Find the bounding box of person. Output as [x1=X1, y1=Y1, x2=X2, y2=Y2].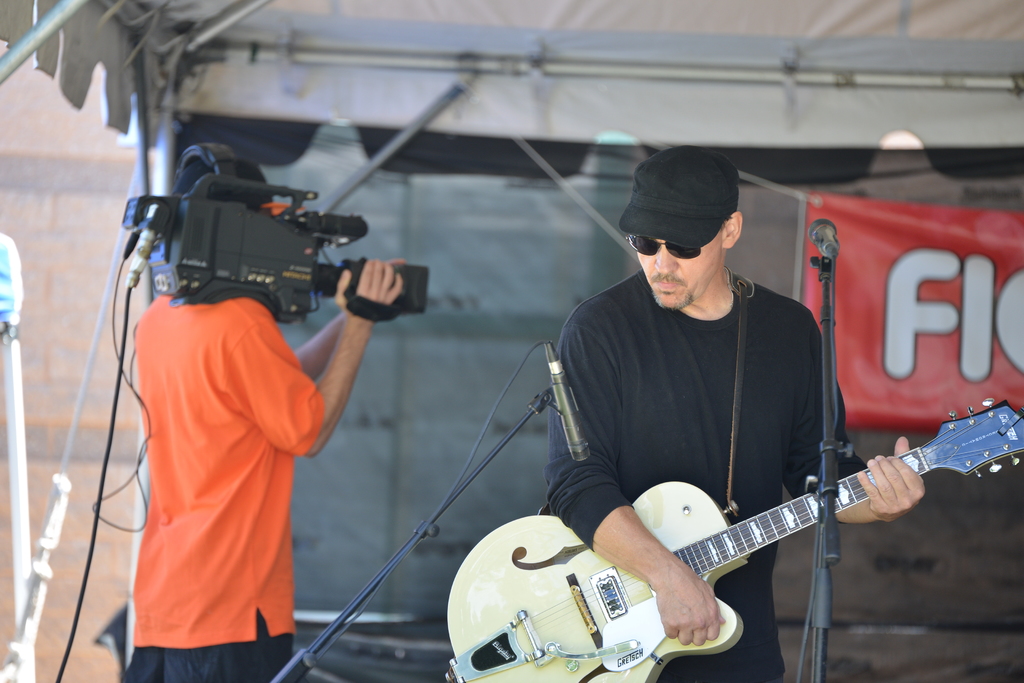
[x1=541, y1=140, x2=925, y2=682].
